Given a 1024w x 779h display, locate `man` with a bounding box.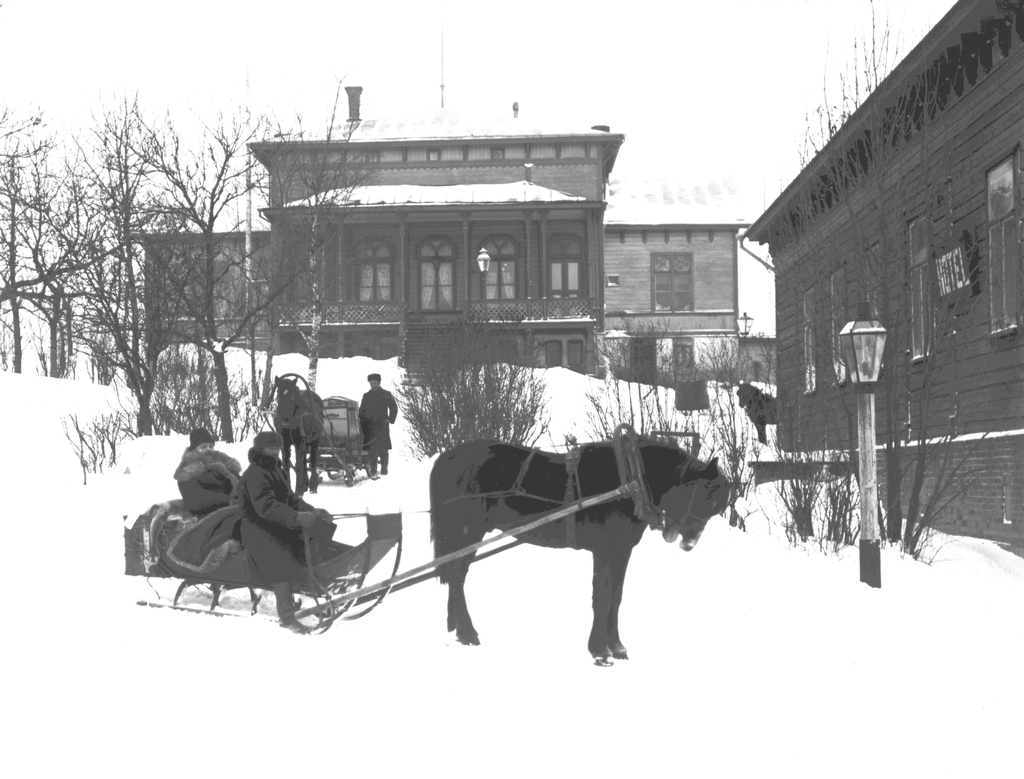
Located: 239:415:339:561.
